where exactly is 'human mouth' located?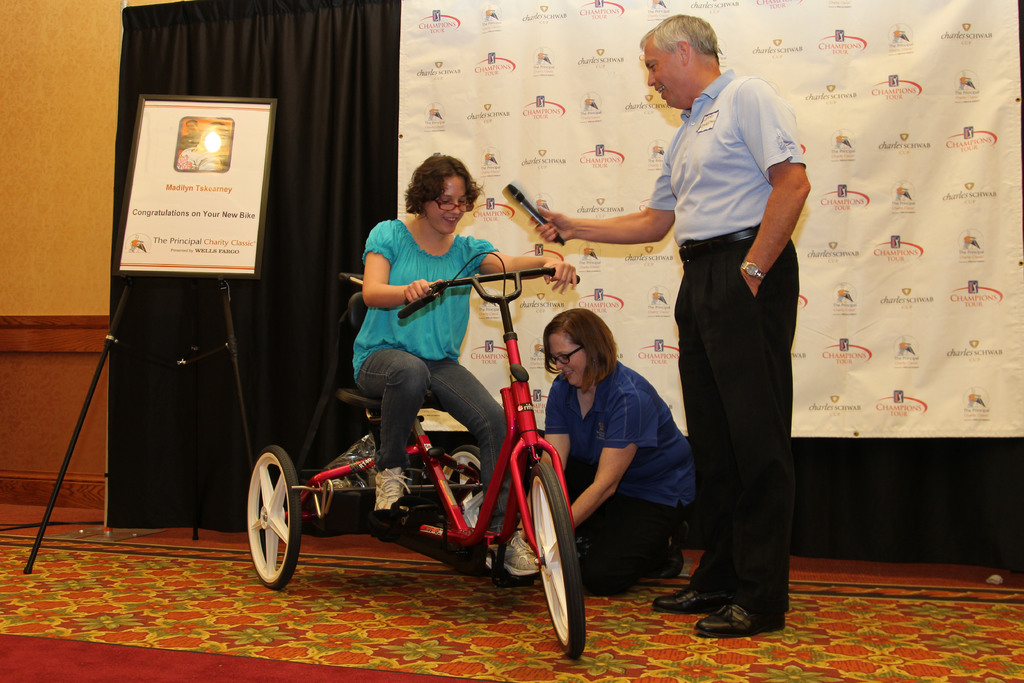
Its bounding box is (444,213,461,236).
